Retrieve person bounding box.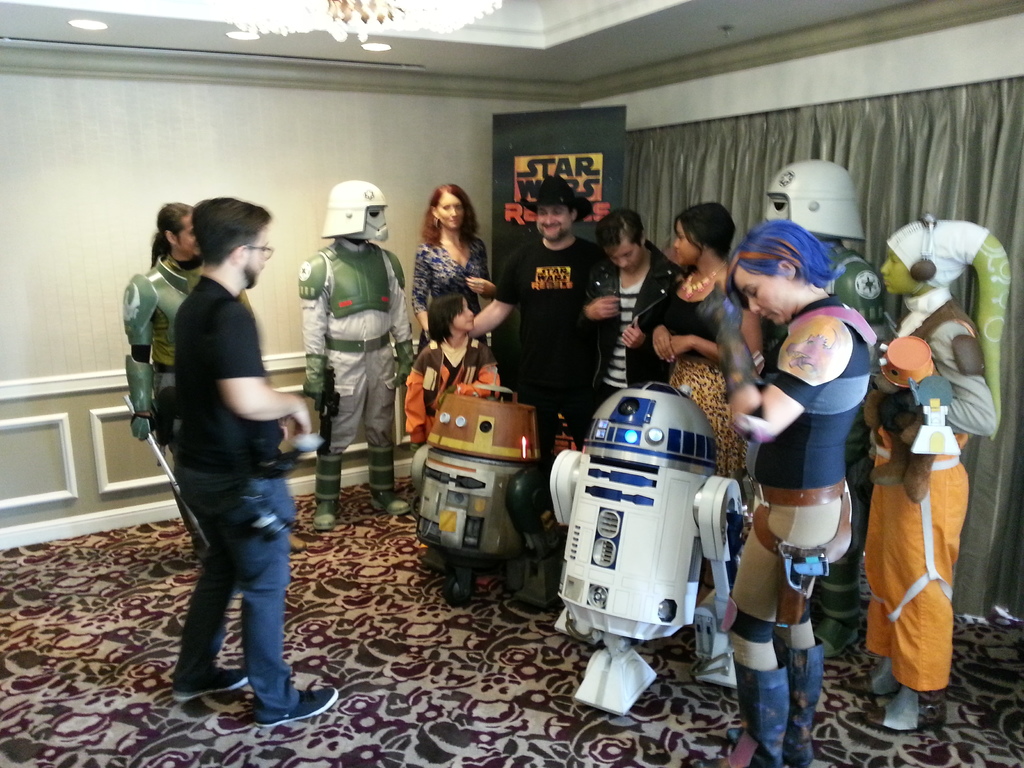
Bounding box: l=125, t=202, r=216, b=565.
